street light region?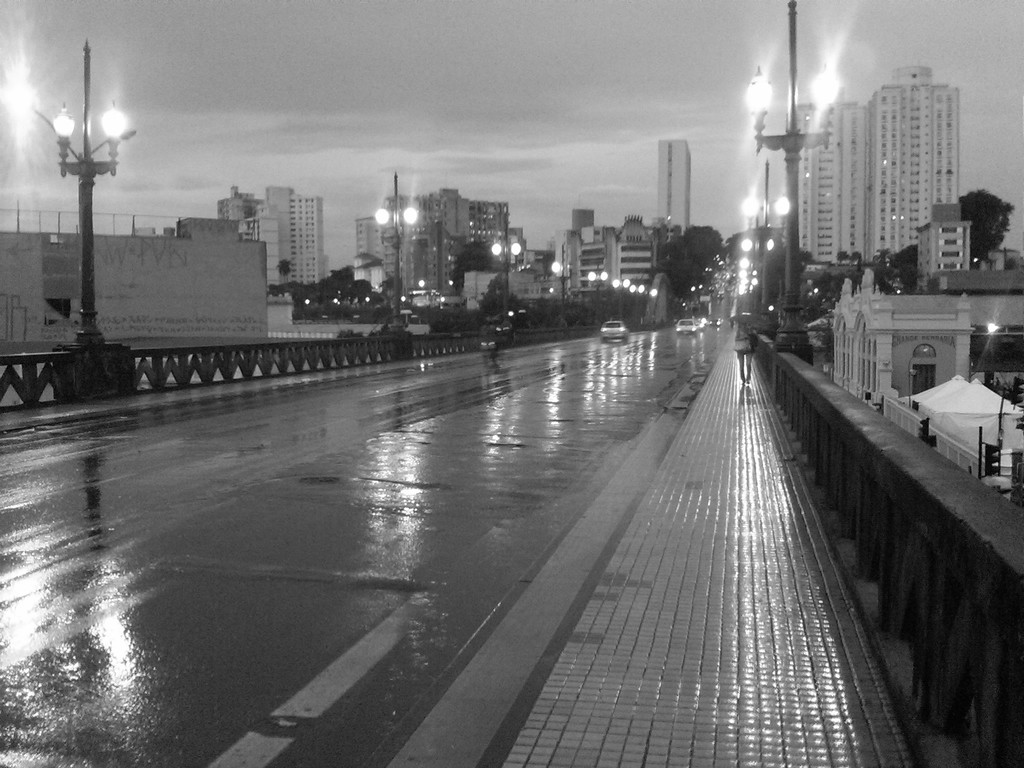
bbox=(743, 161, 796, 342)
